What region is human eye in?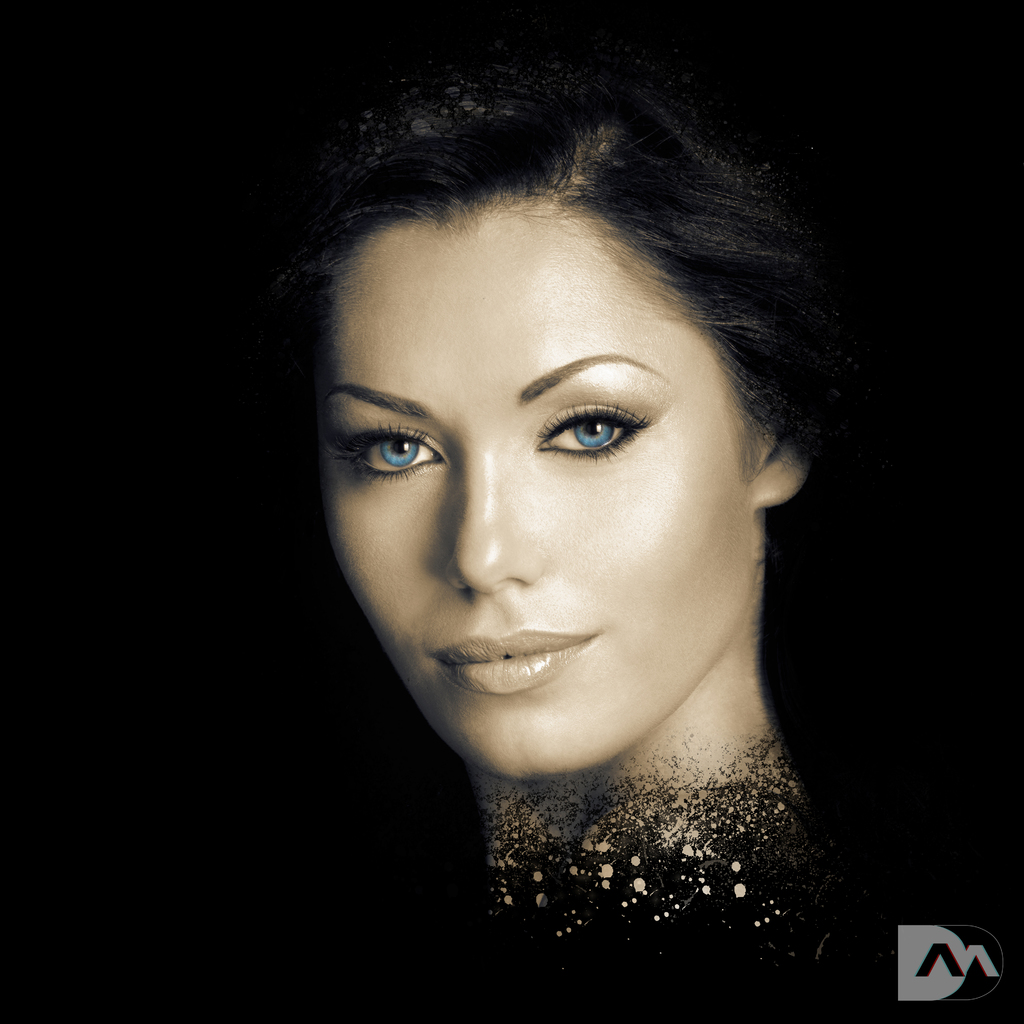
bbox(334, 417, 452, 489).
